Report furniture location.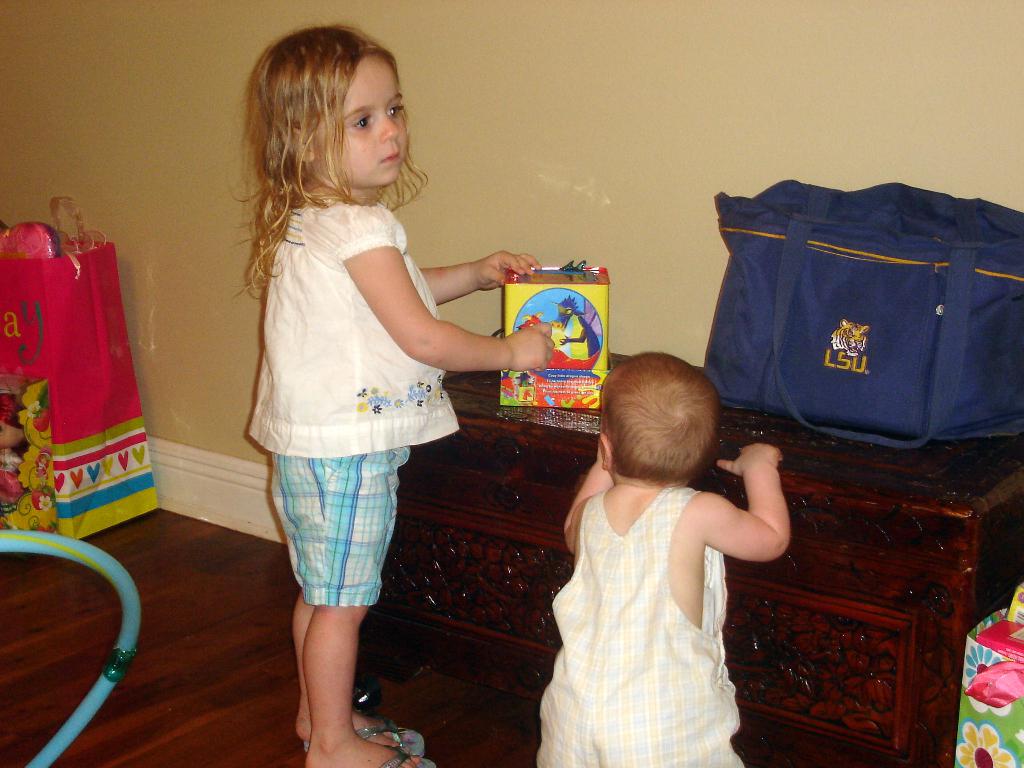
Report: l=358, t=352, r=1023, b=767.
